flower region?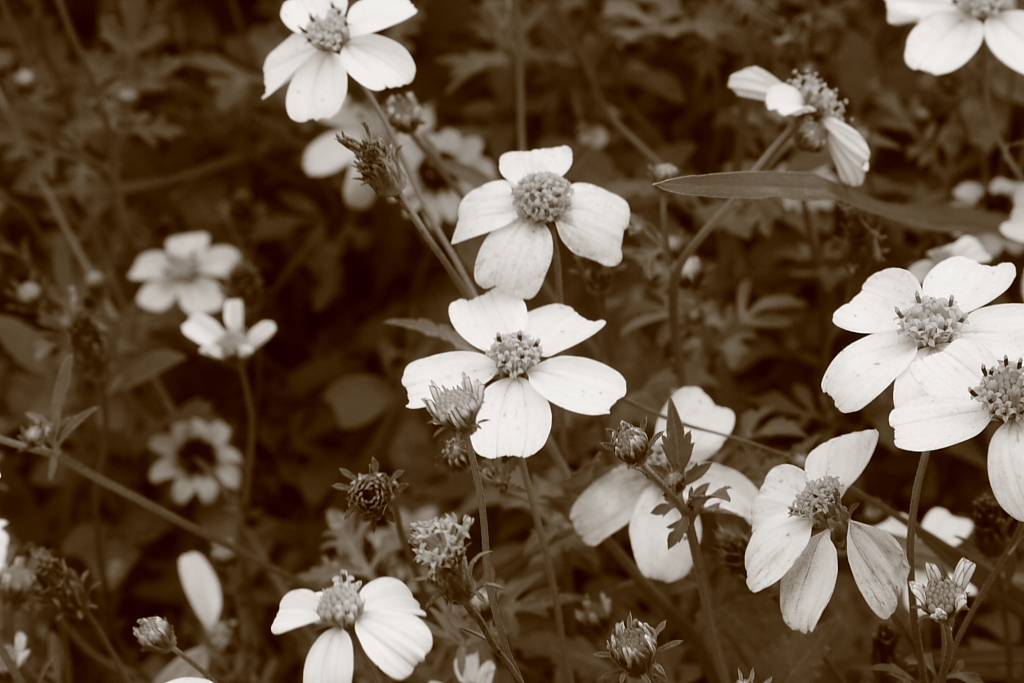
rect(451, 145, 627, 295)
